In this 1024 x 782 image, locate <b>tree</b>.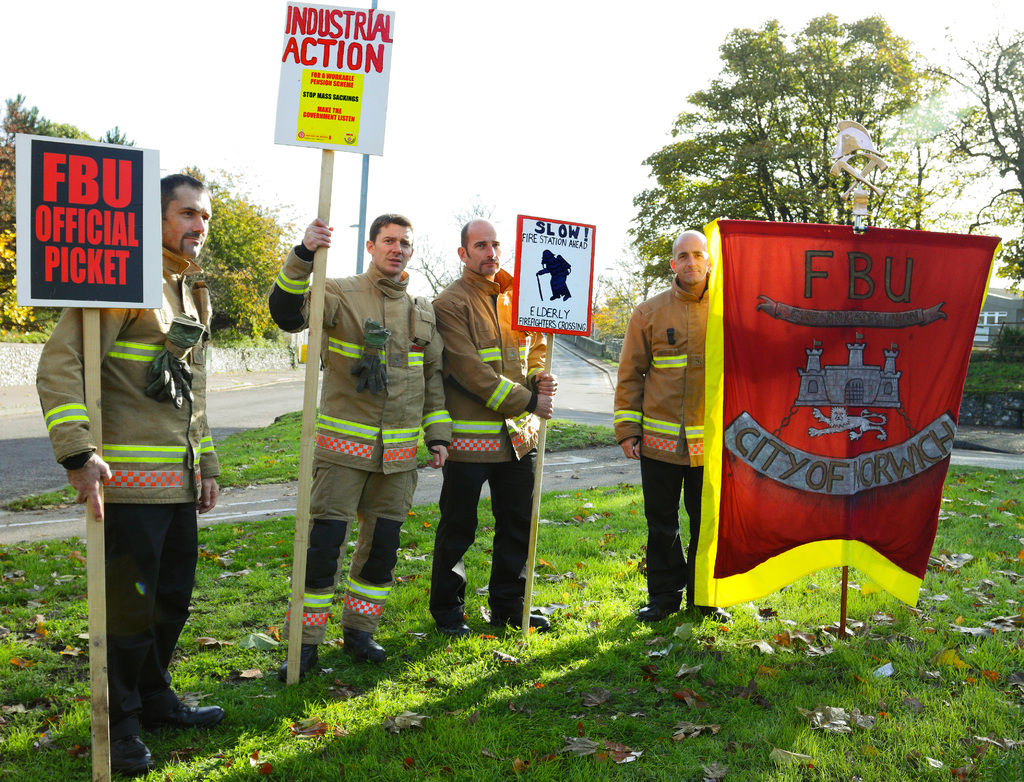
Bounding box: 649/14/849/228.
